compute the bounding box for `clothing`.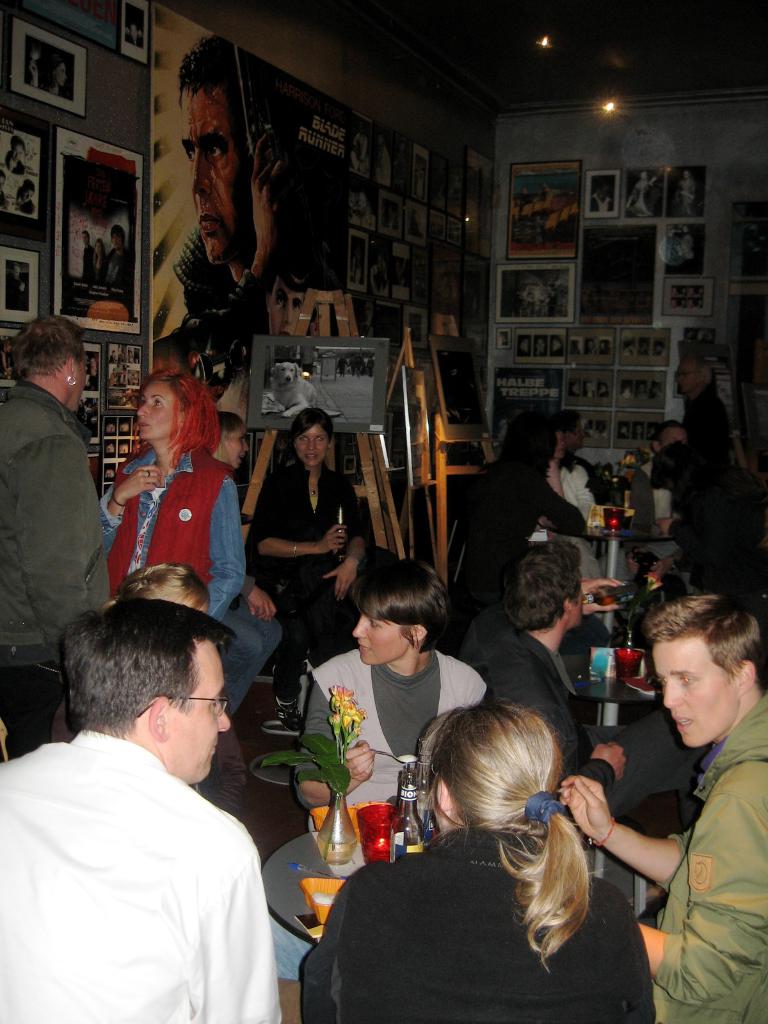
245, 451, 373, 720.
